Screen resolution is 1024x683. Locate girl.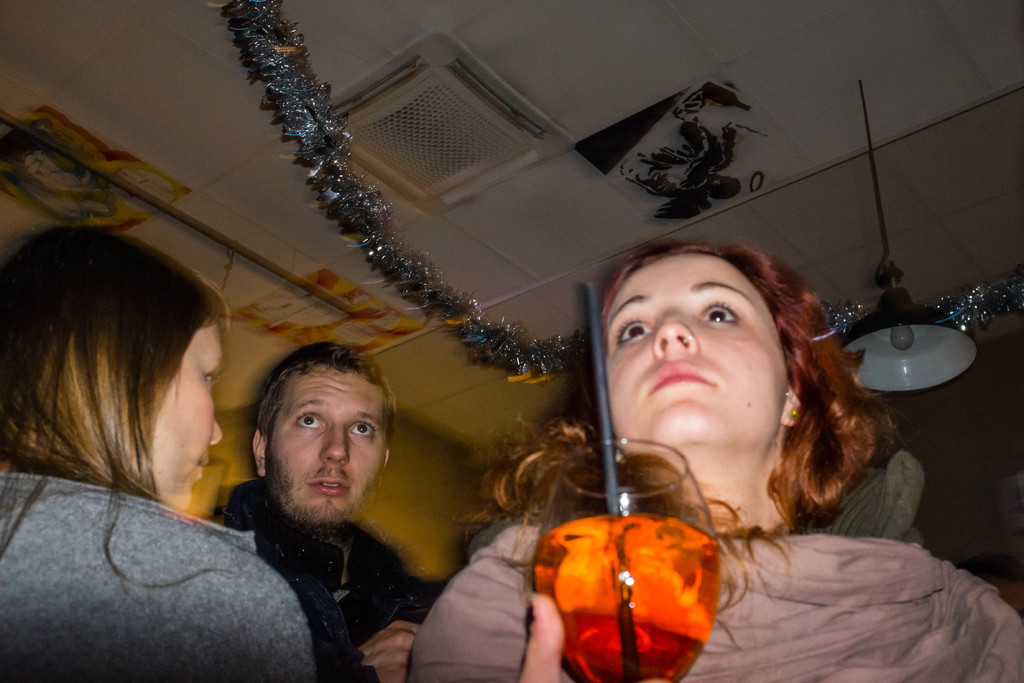
box(0, 229, 312, 682).
